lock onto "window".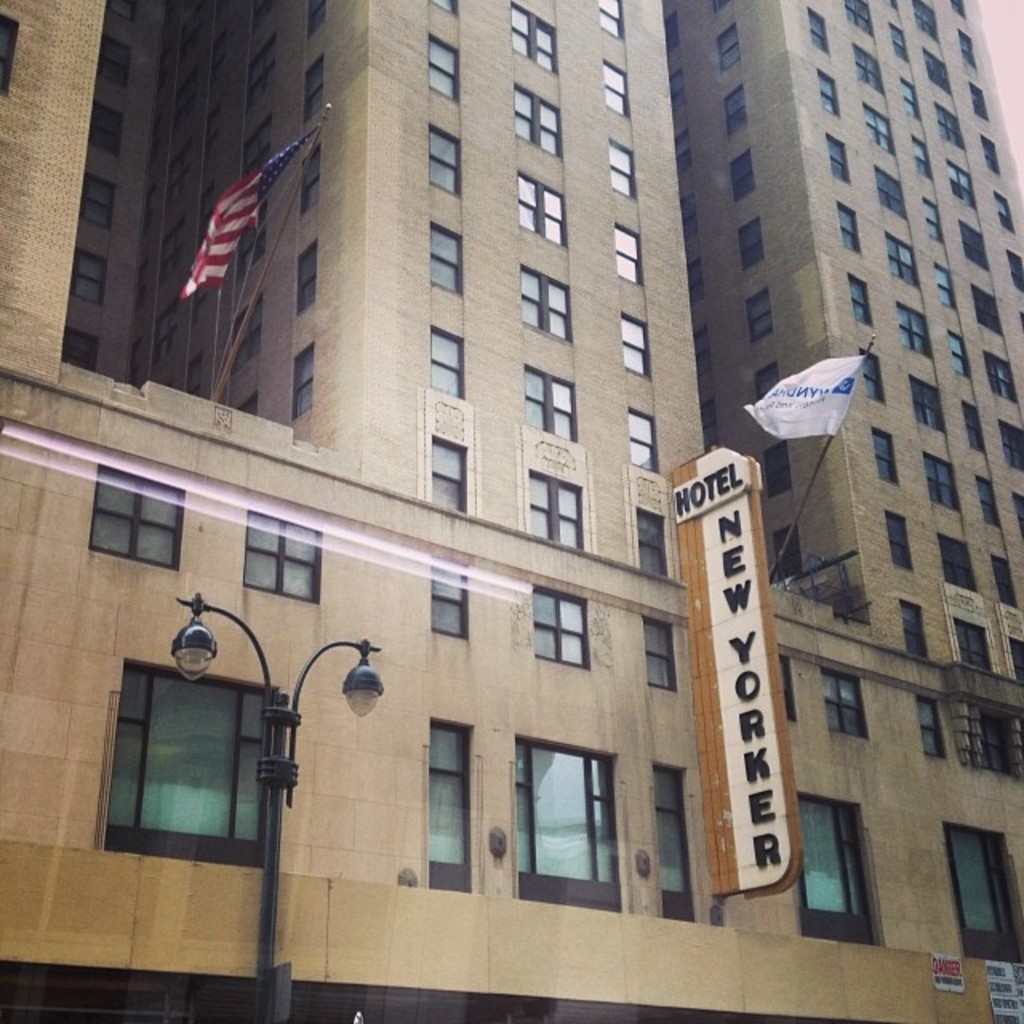
Locked: region(422, 0, 454, 11).
